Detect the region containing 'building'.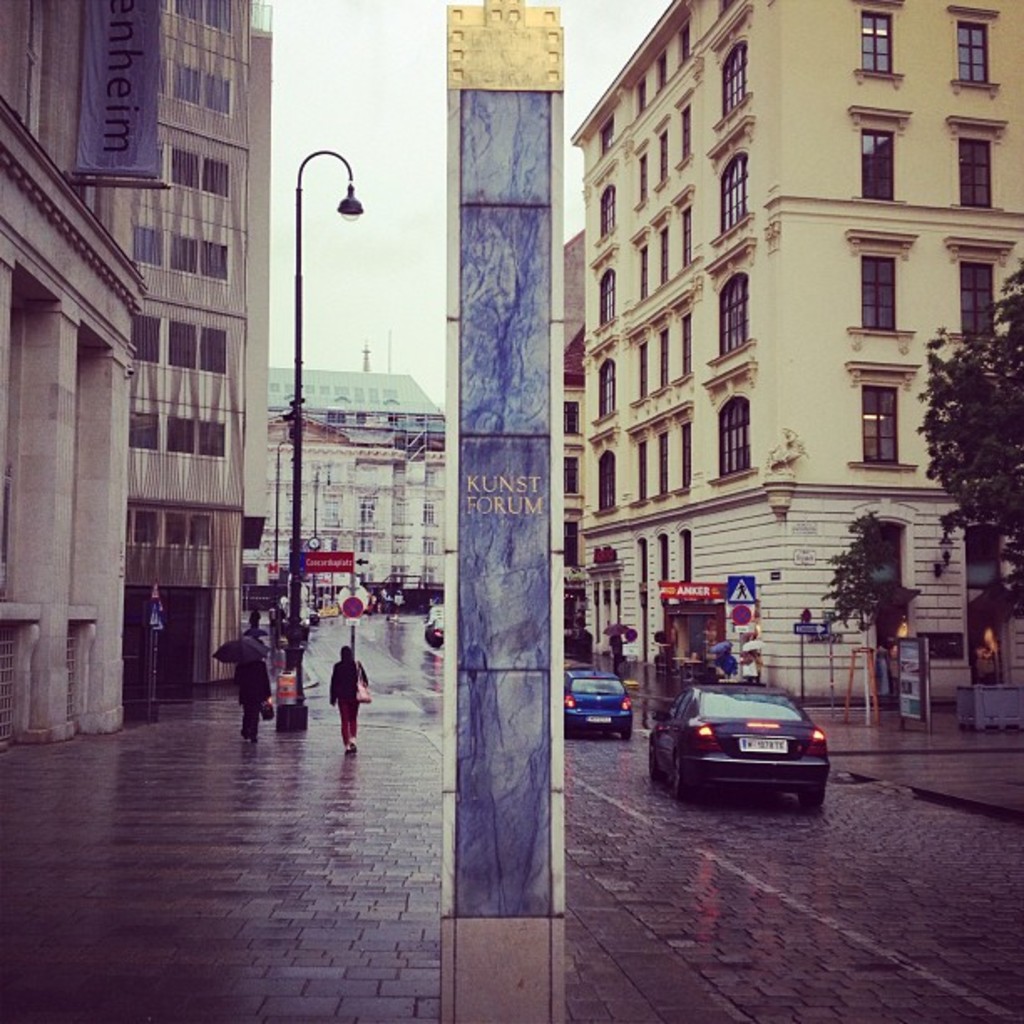
box=[263, 348, 447, 609].
